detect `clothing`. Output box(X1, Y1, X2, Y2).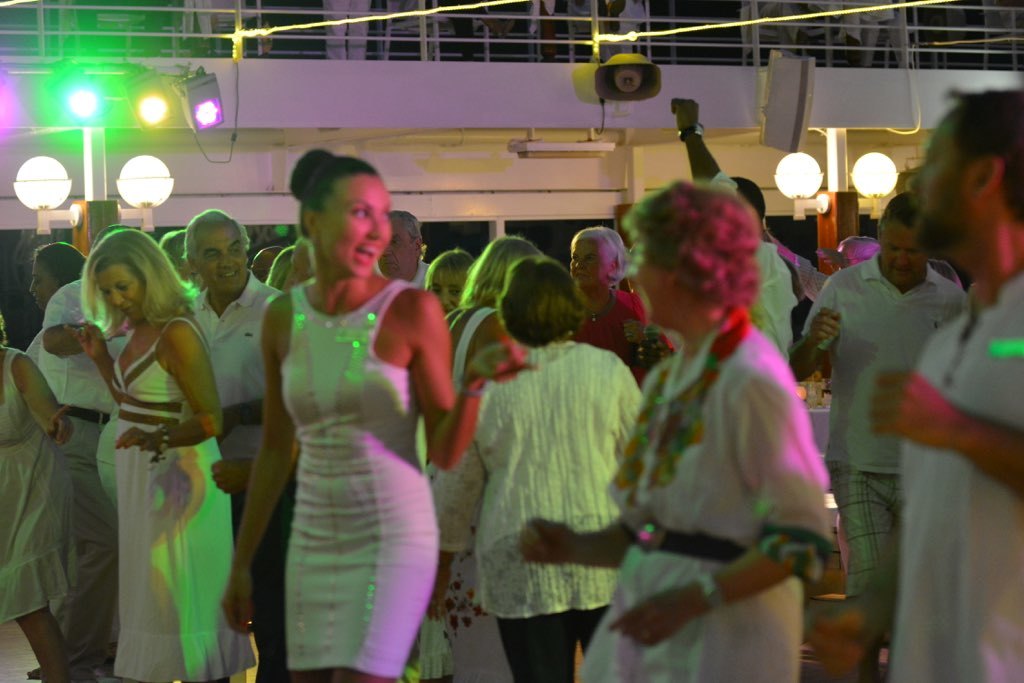
box(1, 337, 70, 608).
